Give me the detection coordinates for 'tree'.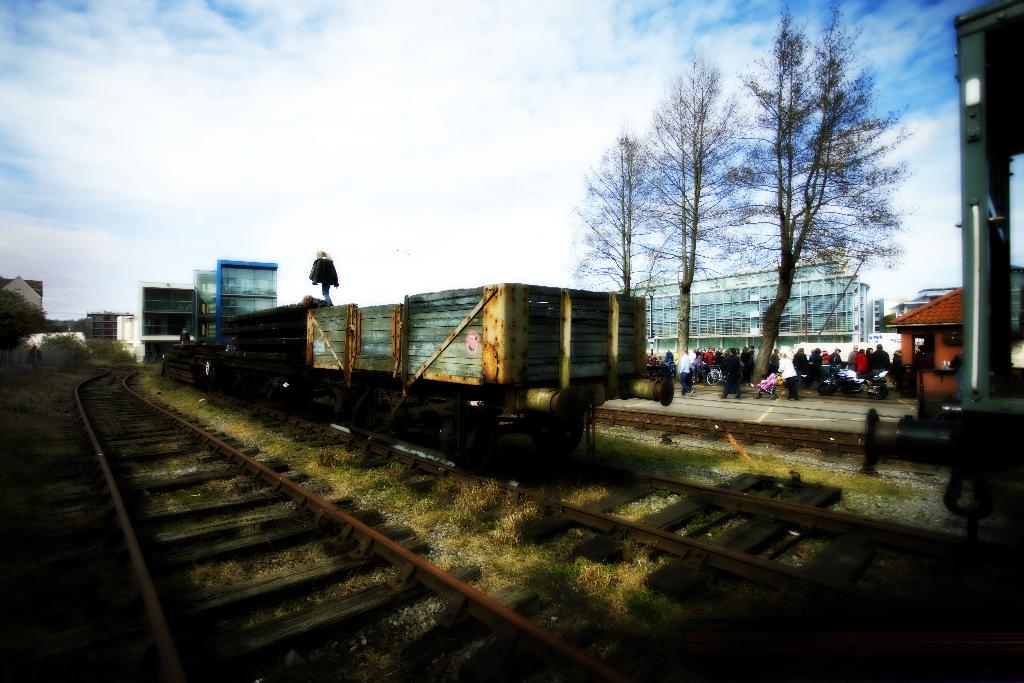
crop(572, 131, 666, 298).
